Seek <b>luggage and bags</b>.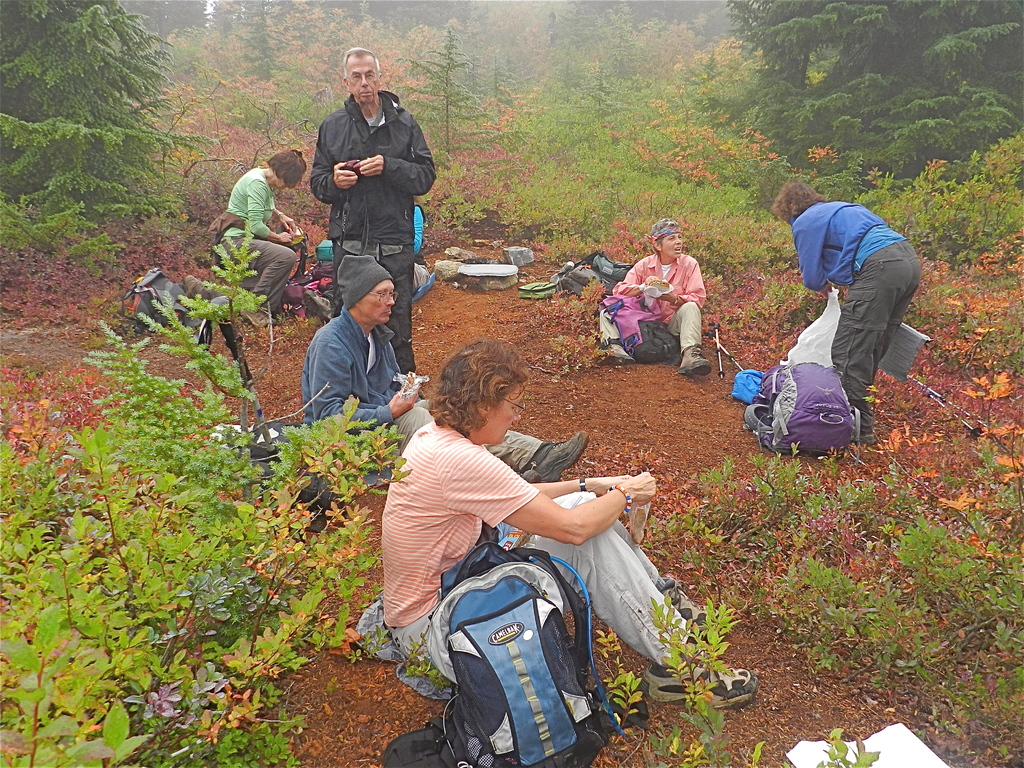
(556, 262, 603, 299).
